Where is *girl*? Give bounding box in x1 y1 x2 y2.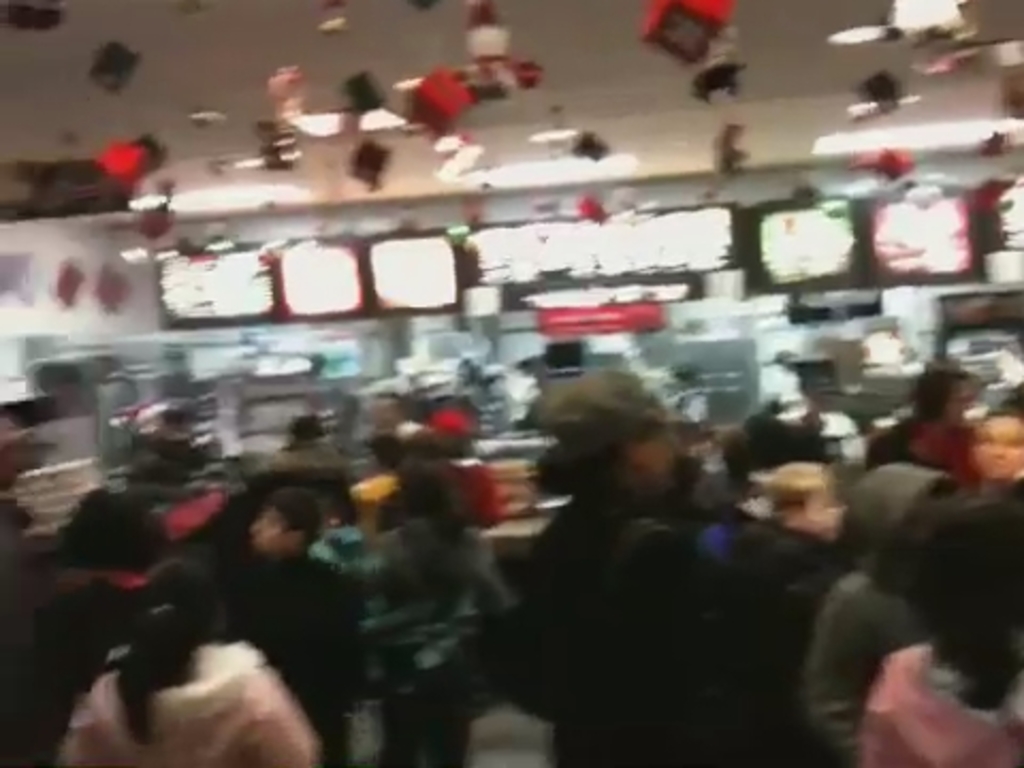
58 555 316 766.
